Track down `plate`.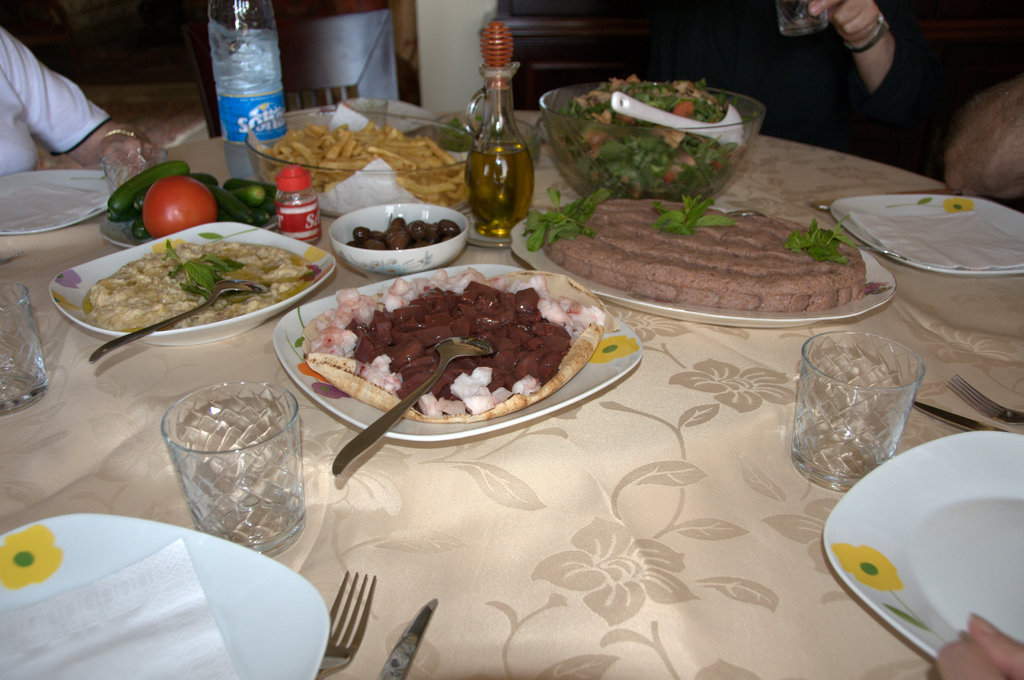
Tracked to rect(512, 197, 890, 344).
